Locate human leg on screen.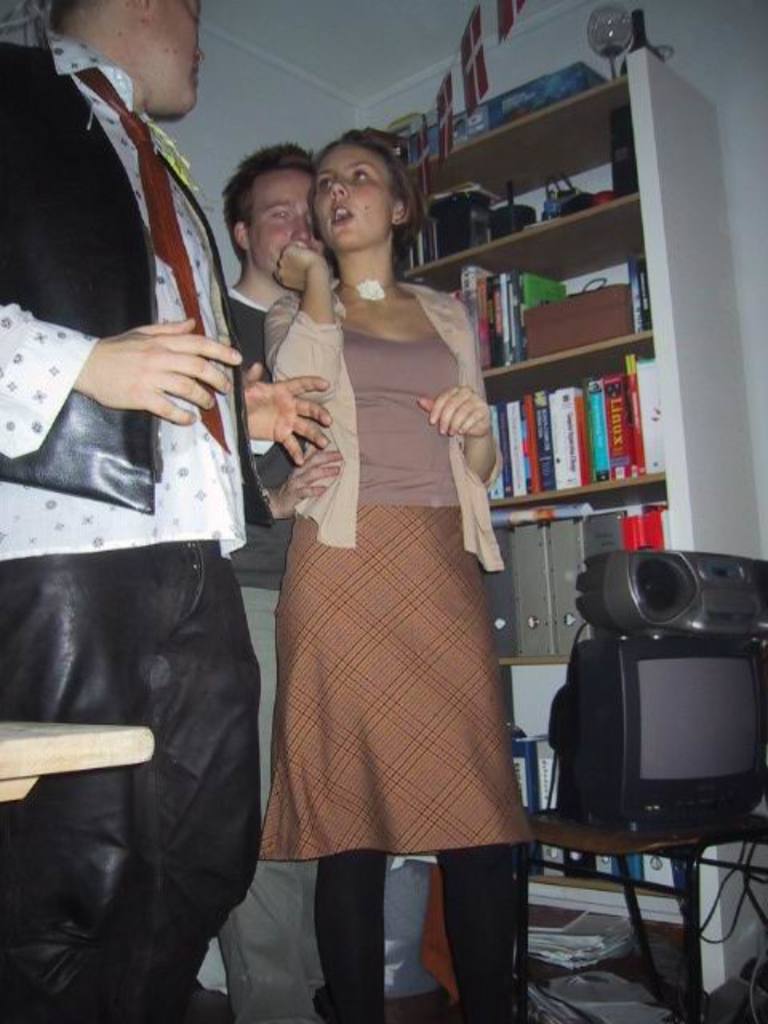
On screen at bbox=(0, 555, 147, 1013).
